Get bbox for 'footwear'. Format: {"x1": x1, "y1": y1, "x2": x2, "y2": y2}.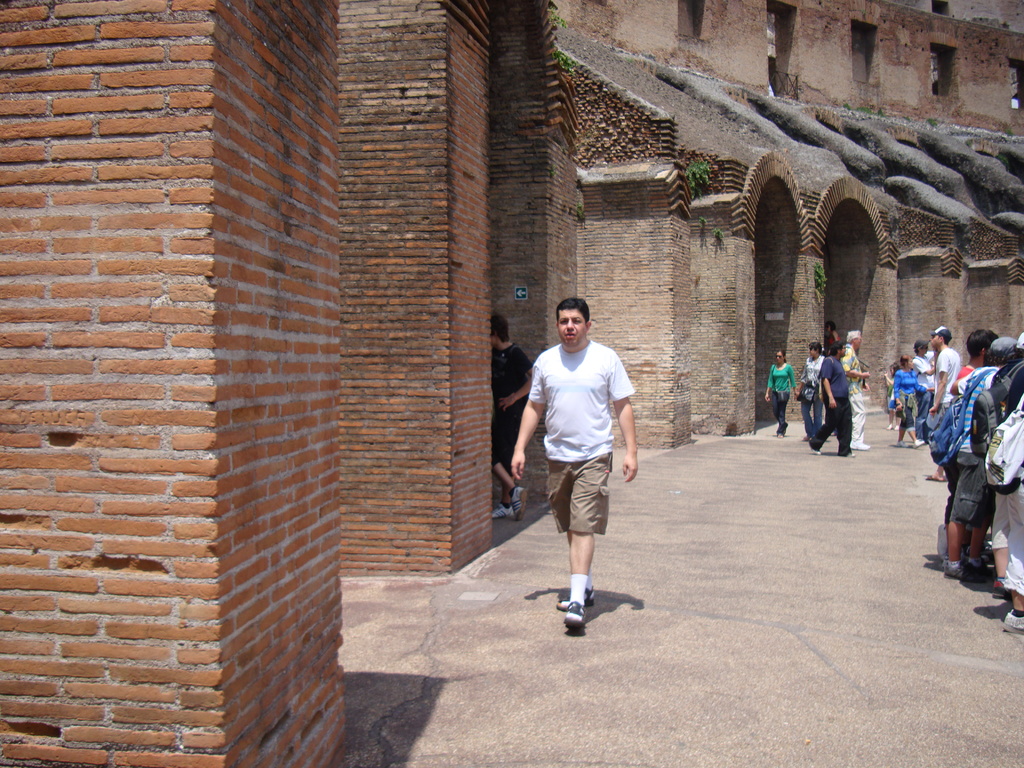
{"x1": 507, "y1": 483, "x2": 527, "y2": 521}.
